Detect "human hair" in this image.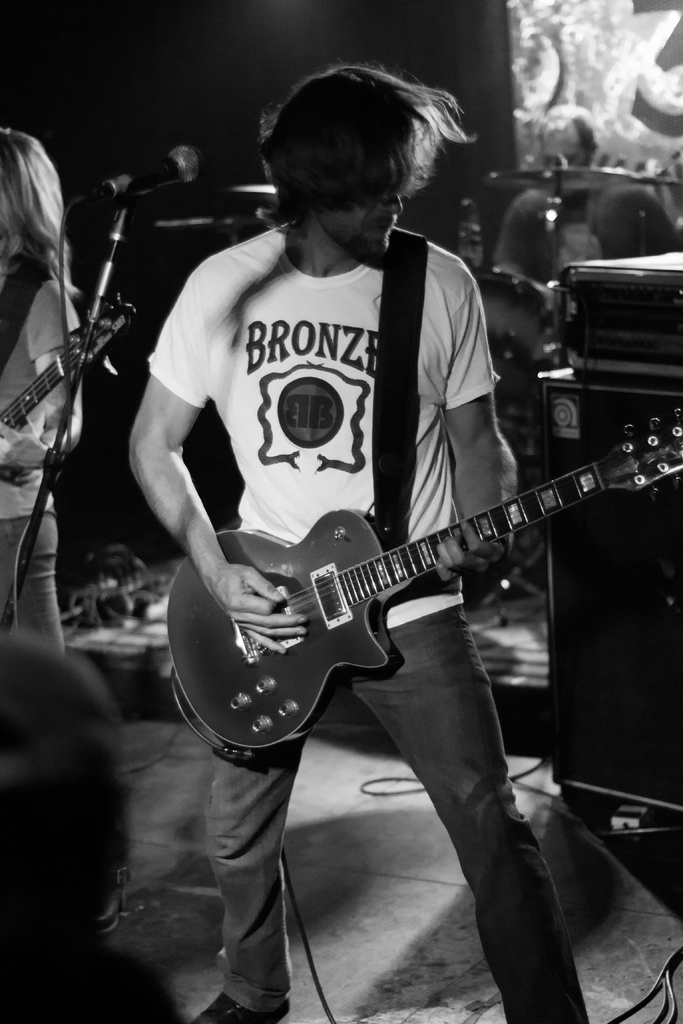
Detection: left=586, top=186, right=661, bottom=259.
